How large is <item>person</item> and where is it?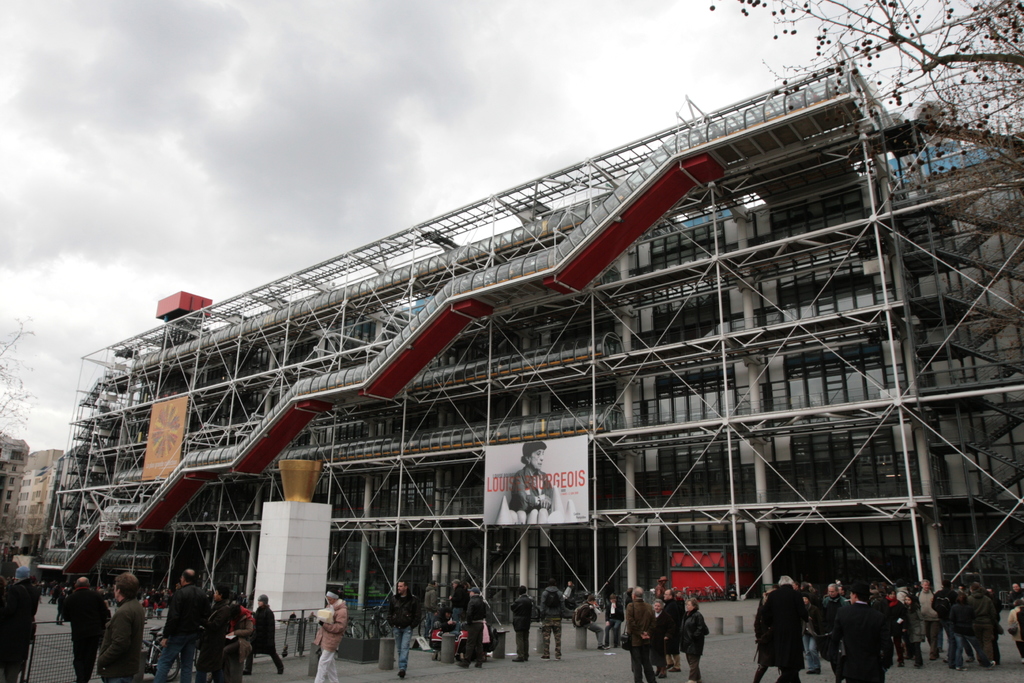
Bounding box: [left=162, top=577, right=212, bottom=668].
